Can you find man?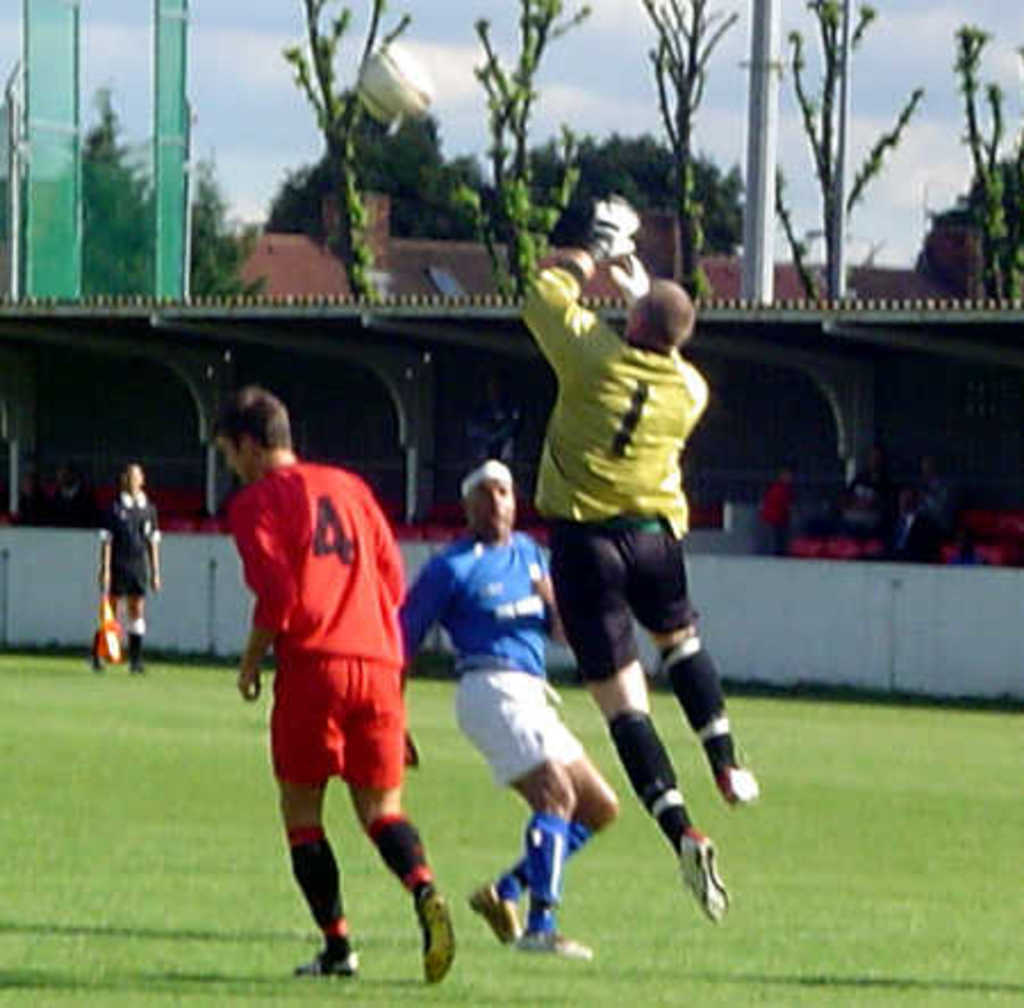
Yes, bounding box: (x1=98, y1=457, x2=166, y2=680).
